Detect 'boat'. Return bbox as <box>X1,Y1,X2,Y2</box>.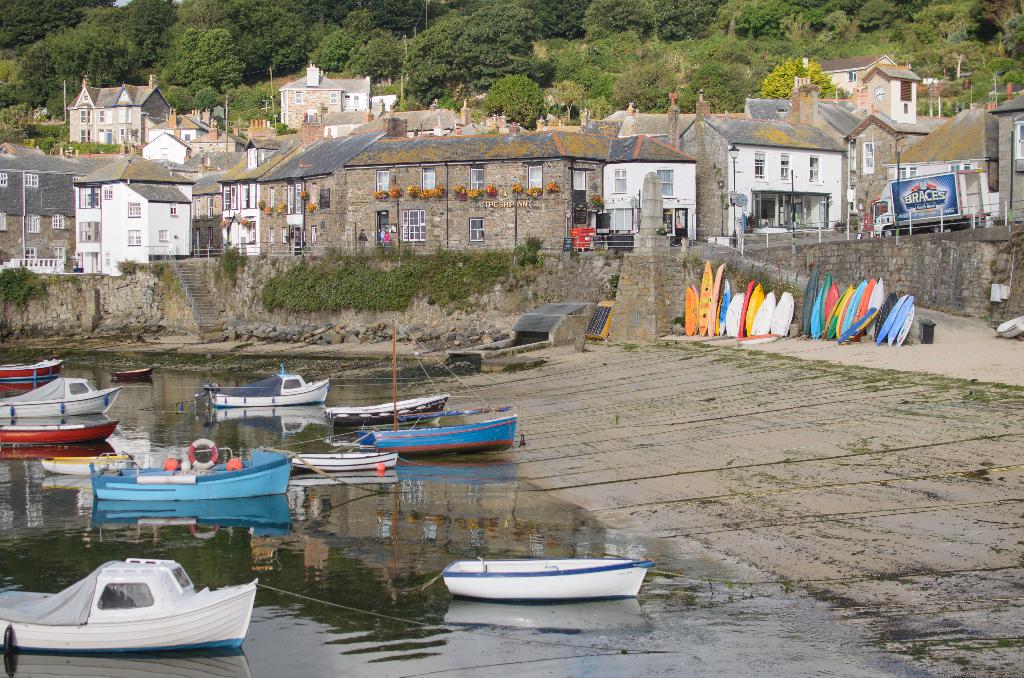
<box>109,371,155,383</box>.
